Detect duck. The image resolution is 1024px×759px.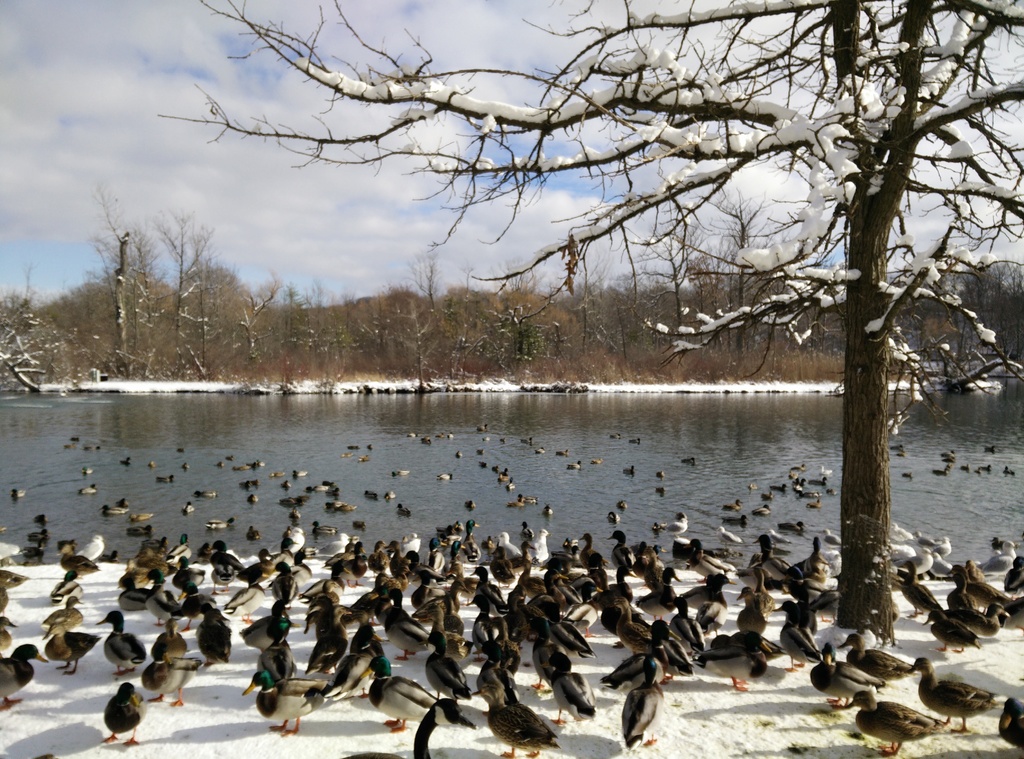
bbox(212, 532, 263, 583).
